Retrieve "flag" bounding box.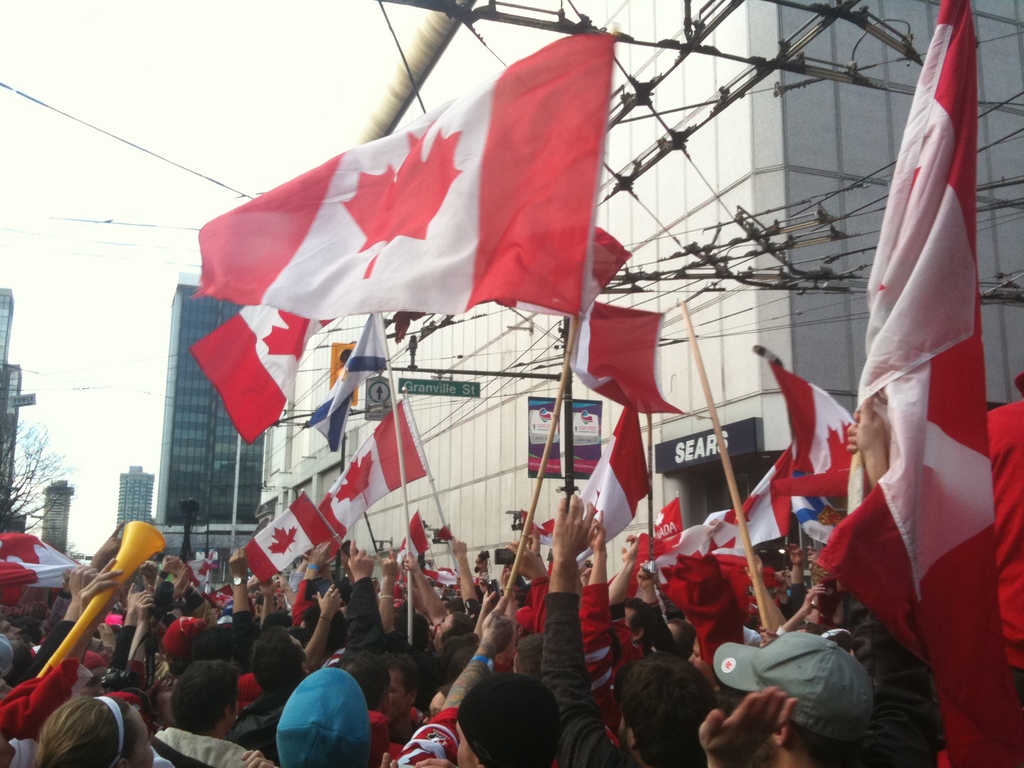
Bounding box: locate(840, 3, 998, 723).
